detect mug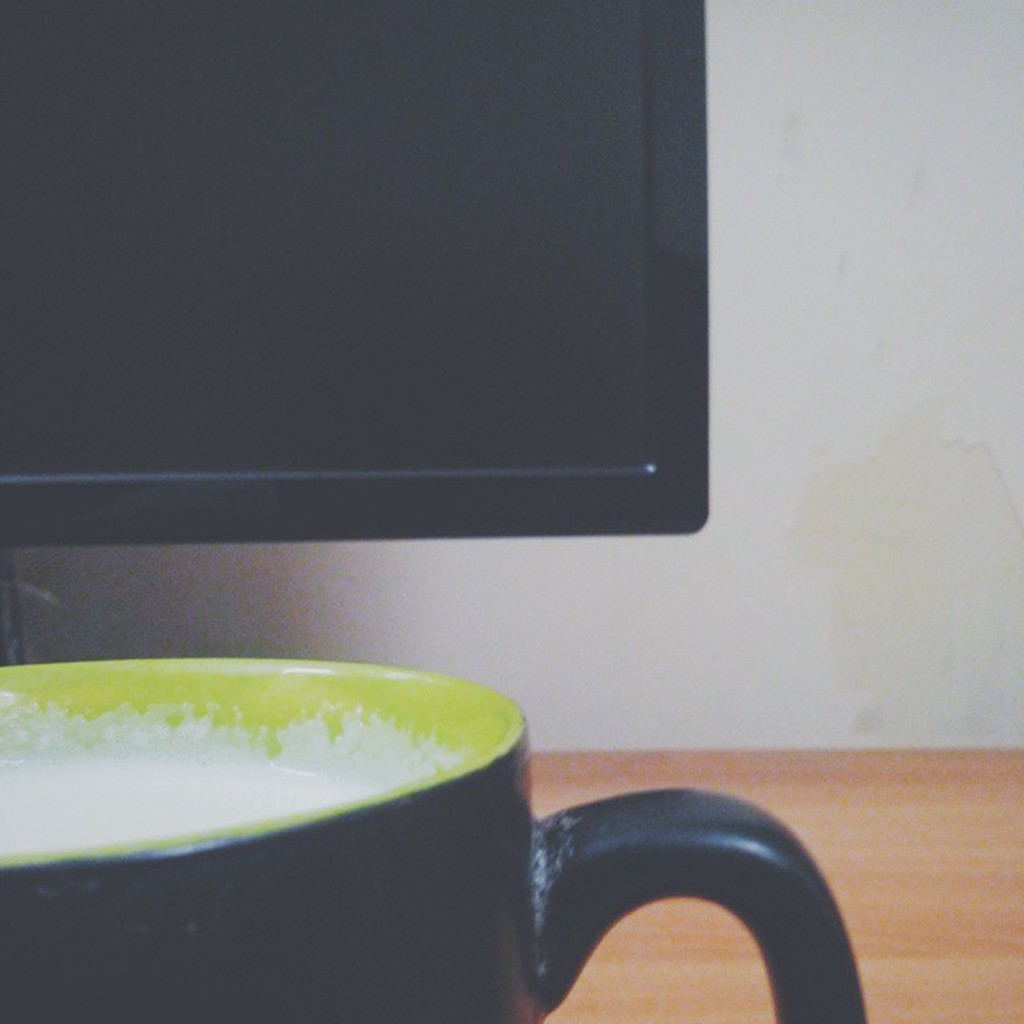
bbox=(0, 661, 867, 1022)
